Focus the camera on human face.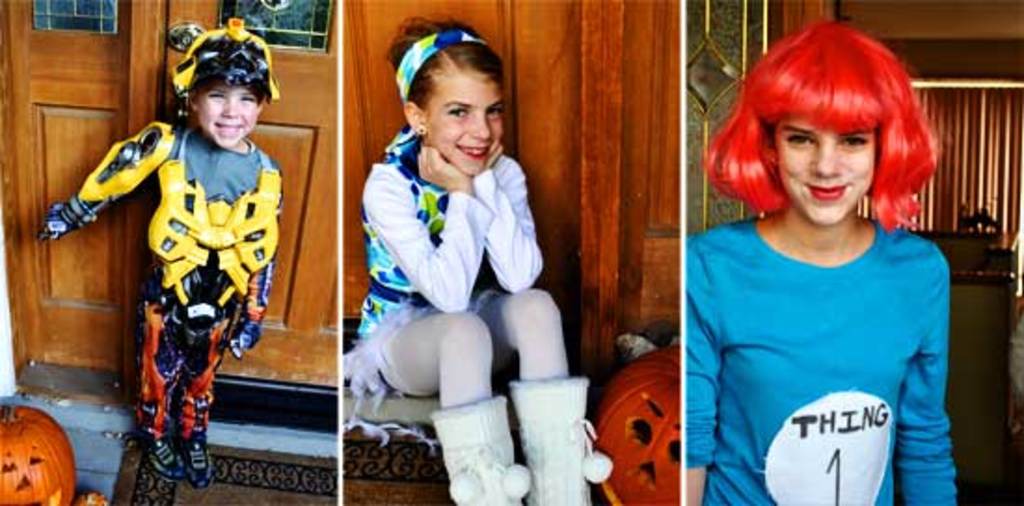
Focus region: {"left": 426, "top": 73, "right": 503, "bottom": 177}.
